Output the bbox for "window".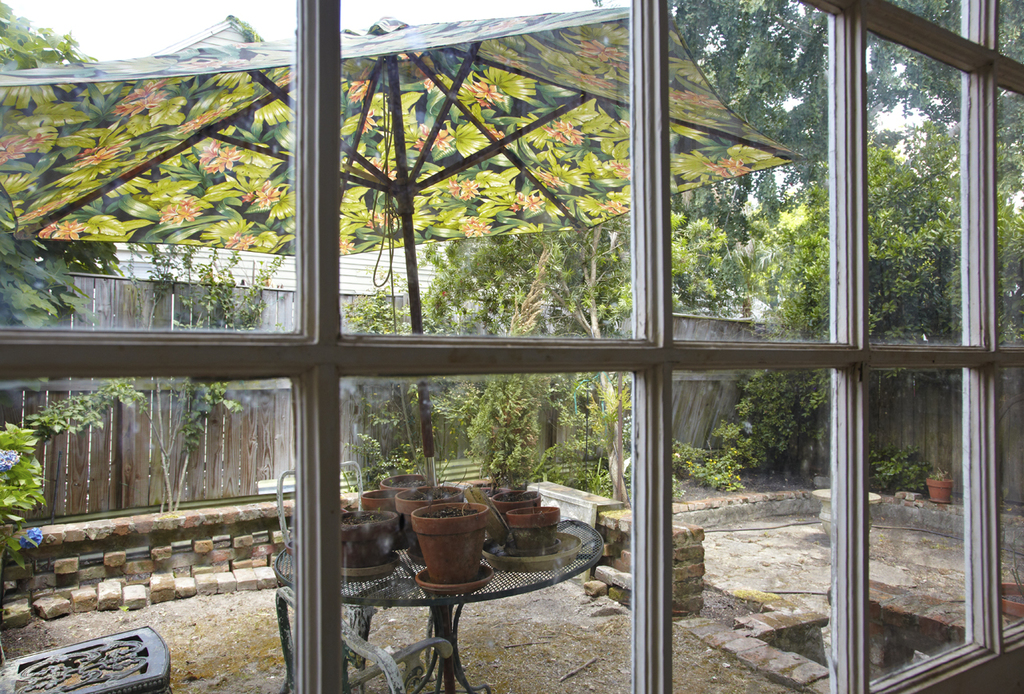
{"left": 0, "top": 0, "right": 1023, "bottom": 693}.
